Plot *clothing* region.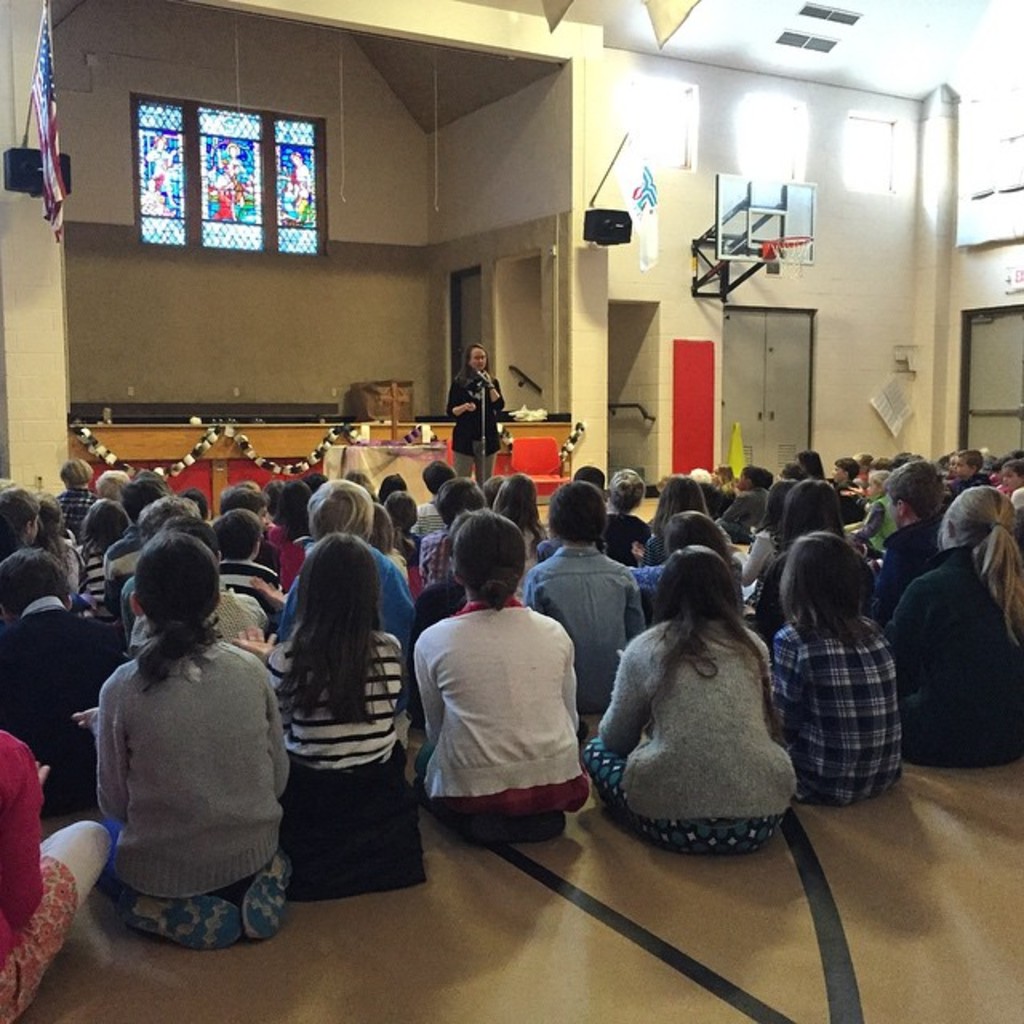
Plotted at <bbox>275, 635, 402, 893</bbox>.
